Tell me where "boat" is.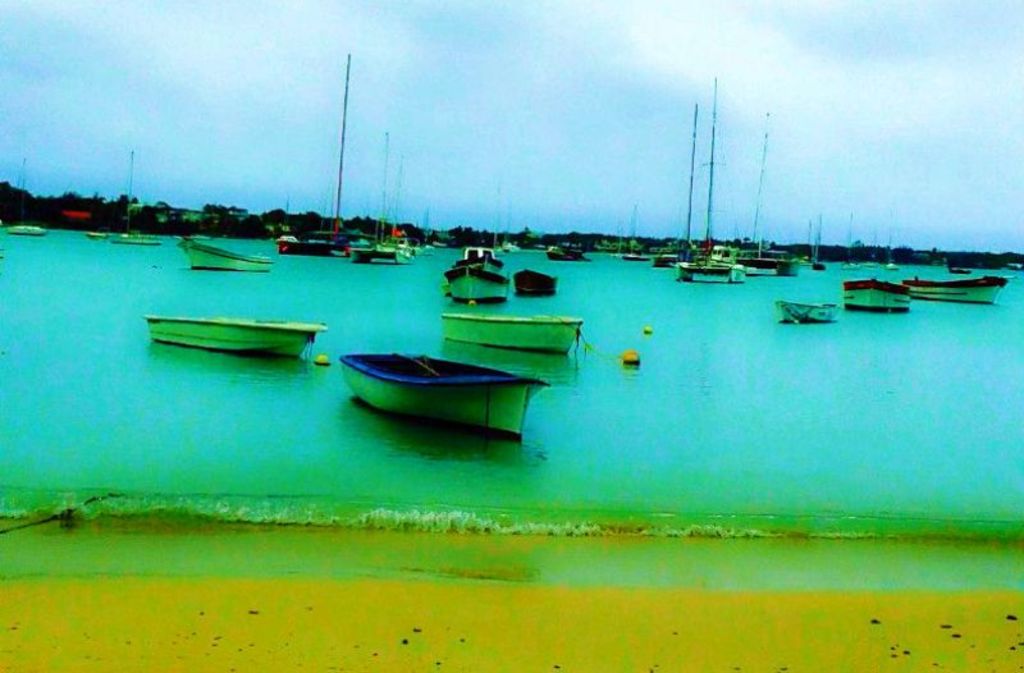
"boat" is at 623,243,660,261.
